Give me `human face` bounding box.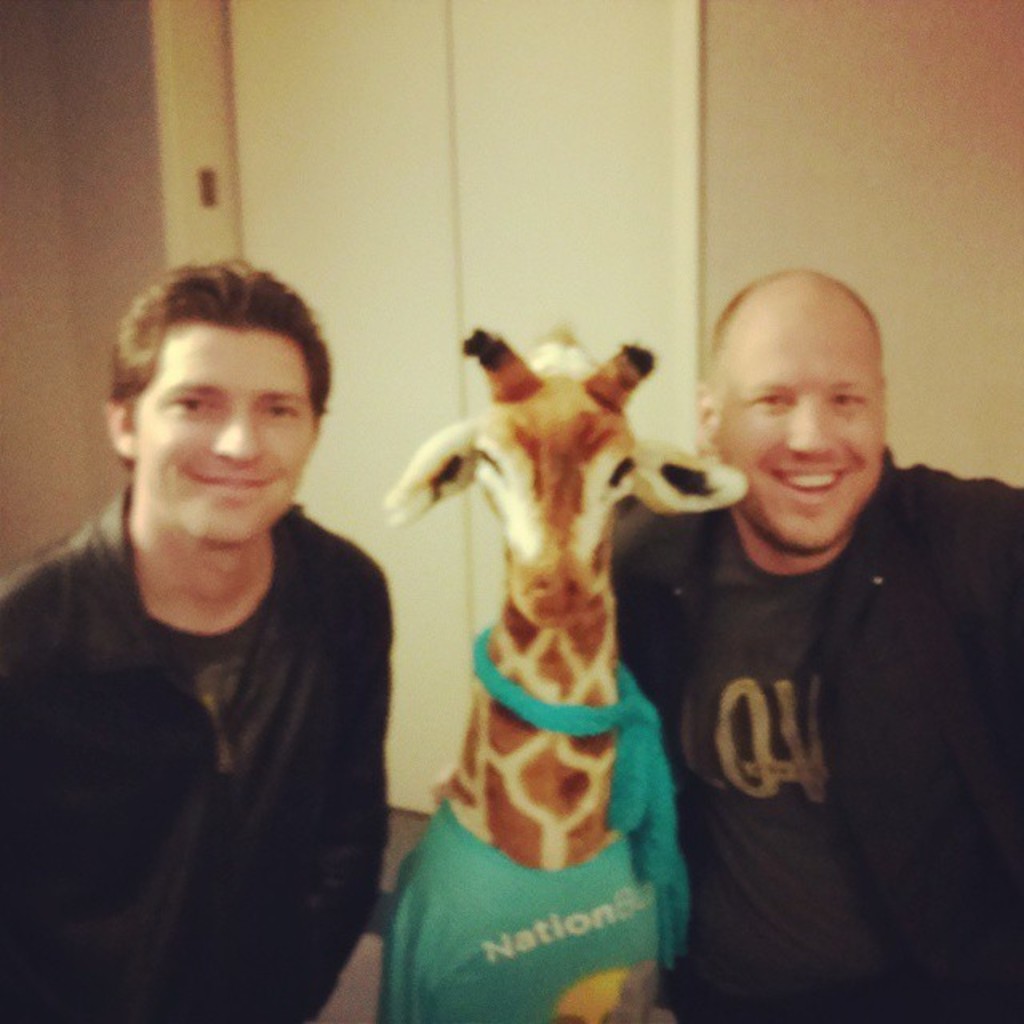
locate(133, 315, 314, 542).
